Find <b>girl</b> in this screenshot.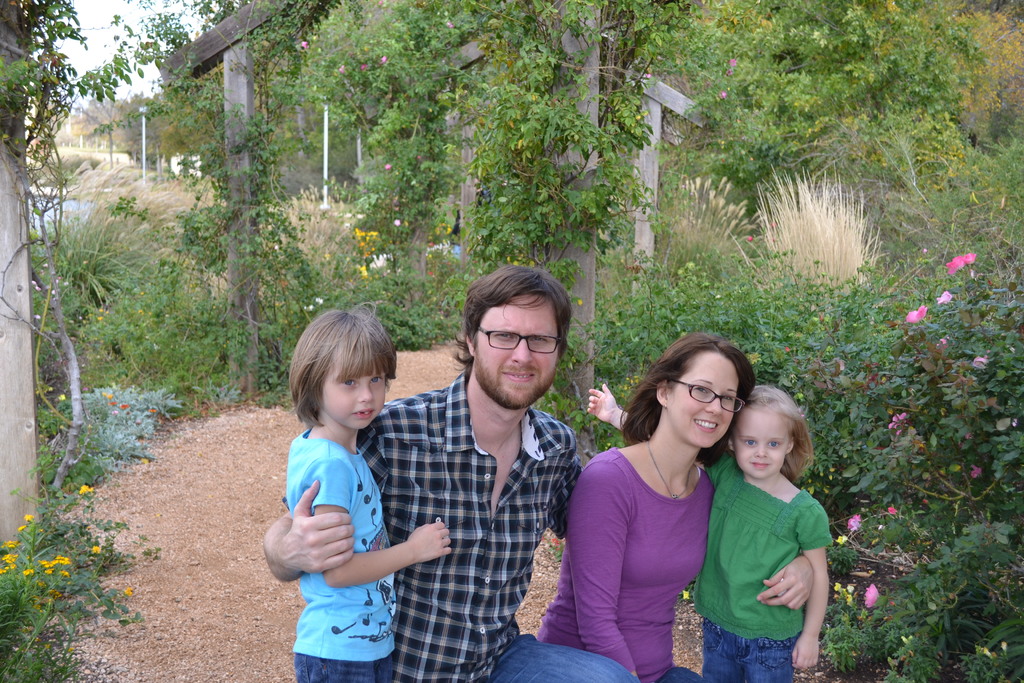
The bounding box for <b>girl</b> is select_region(588, 383, 831, 679).
